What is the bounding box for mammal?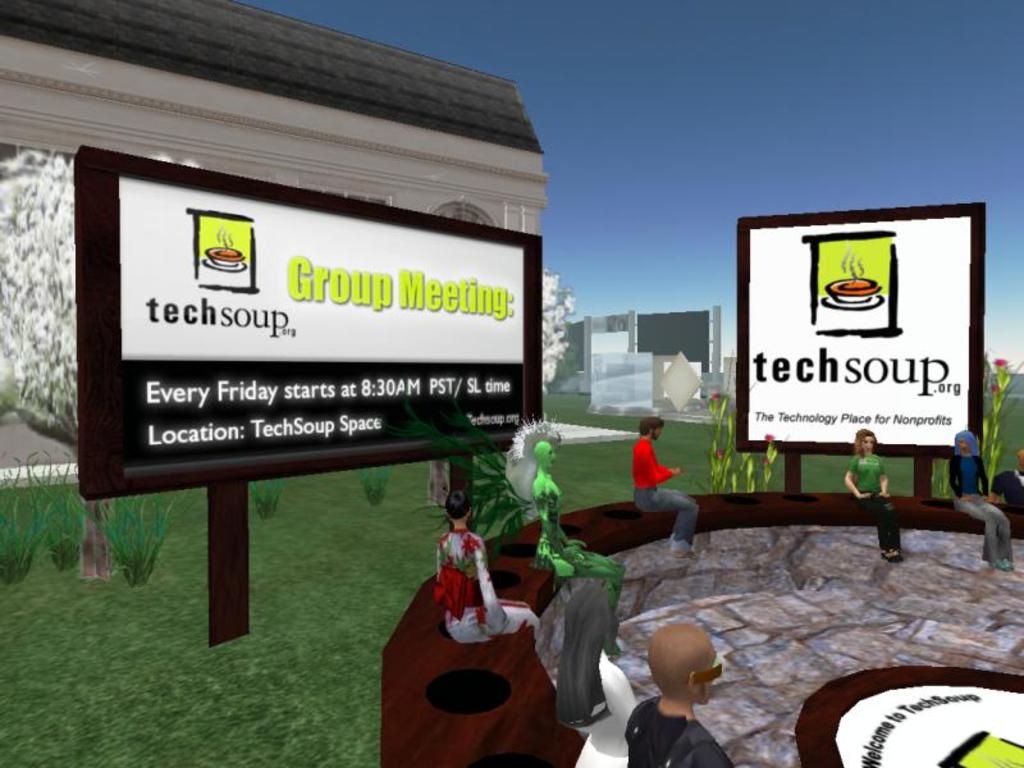
[left=986, top=448, right=1023, bottom=522].
